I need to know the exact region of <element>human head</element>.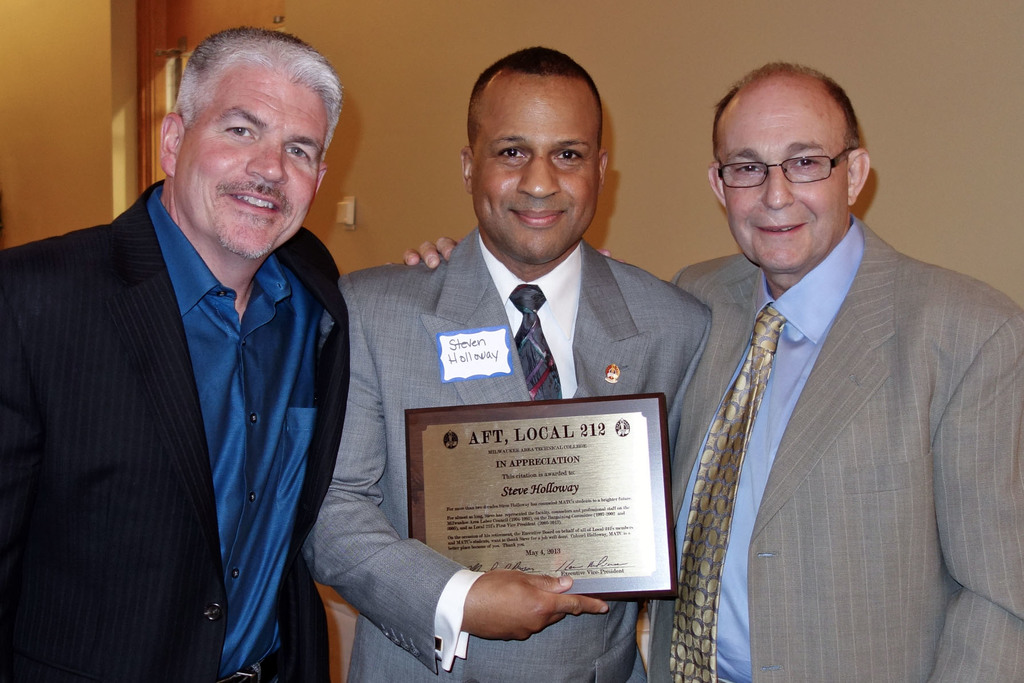
Region: <box>460,47,610,267</box>.
